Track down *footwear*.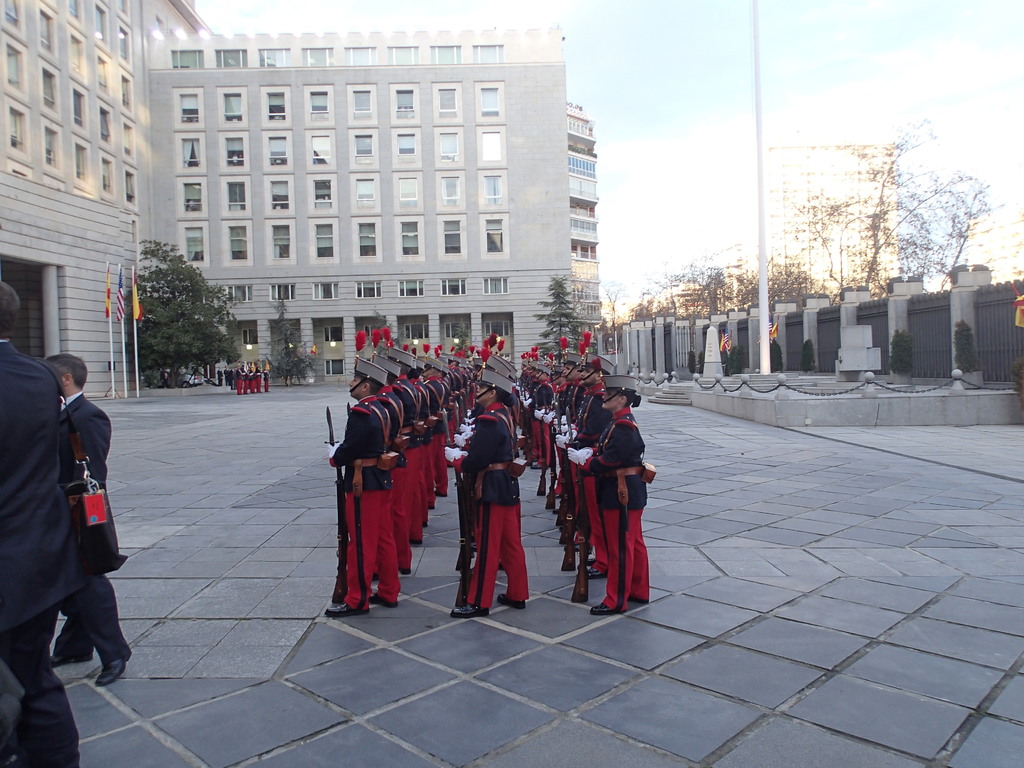
Tracked to (433, 489, 448, 498).
